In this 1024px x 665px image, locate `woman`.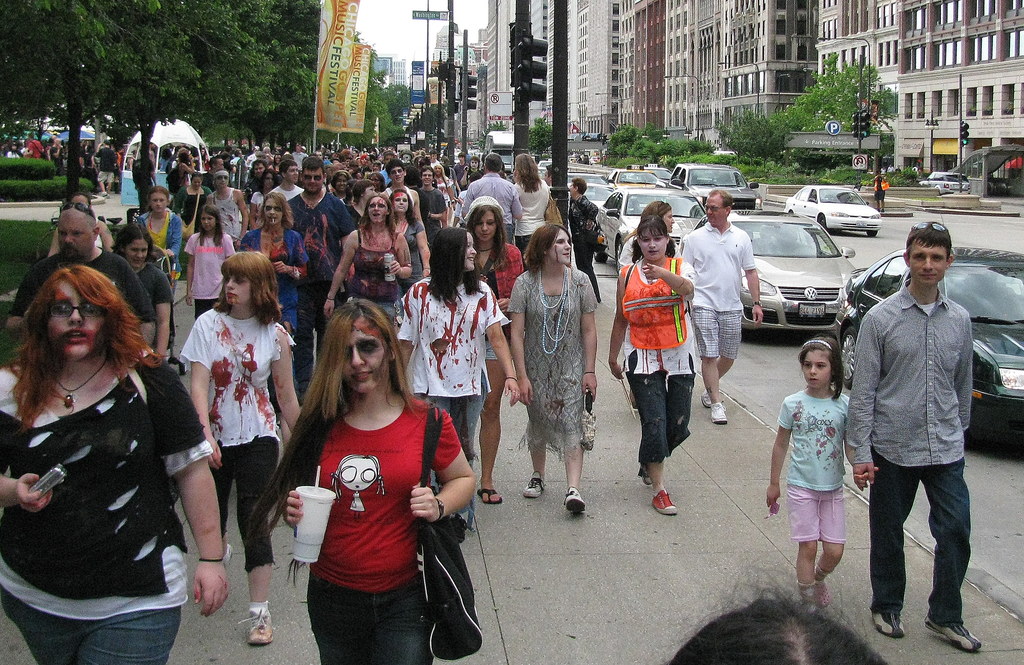
Bounding box: <bbox>236, 186, 314, 351</bbox>.
